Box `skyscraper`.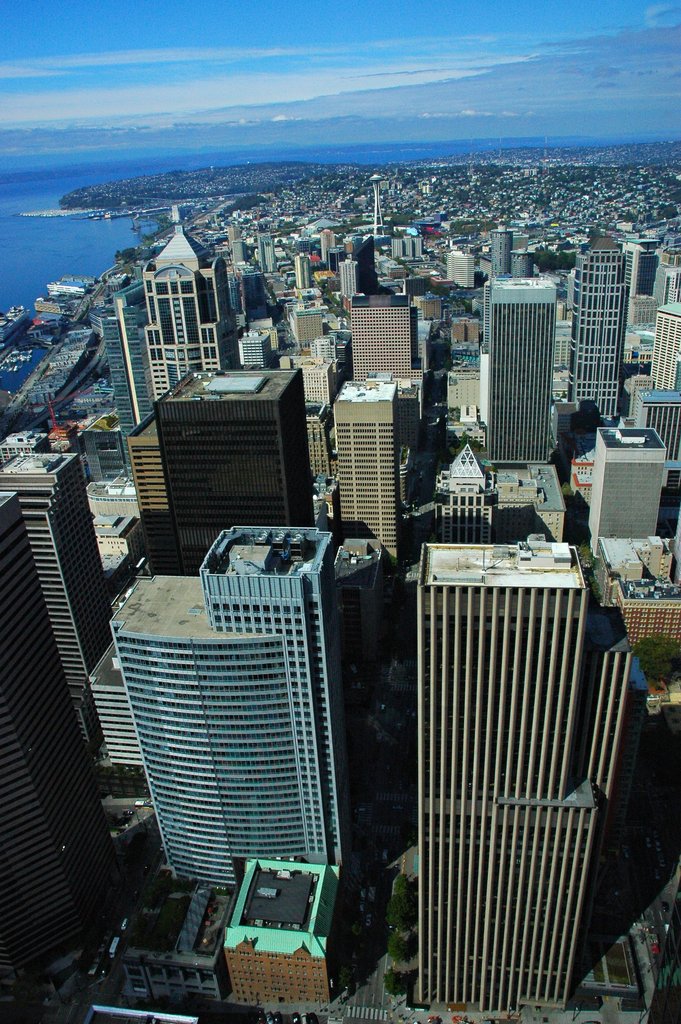
411:531:558:1002.
